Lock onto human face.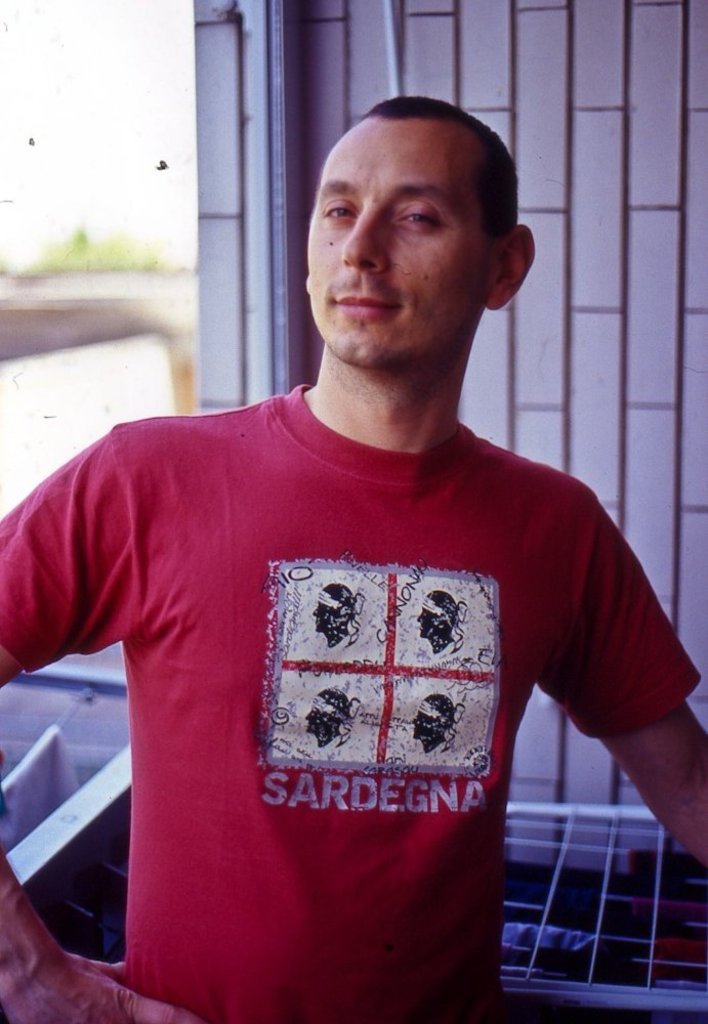
Locked: (303, 113, 499, 368).
